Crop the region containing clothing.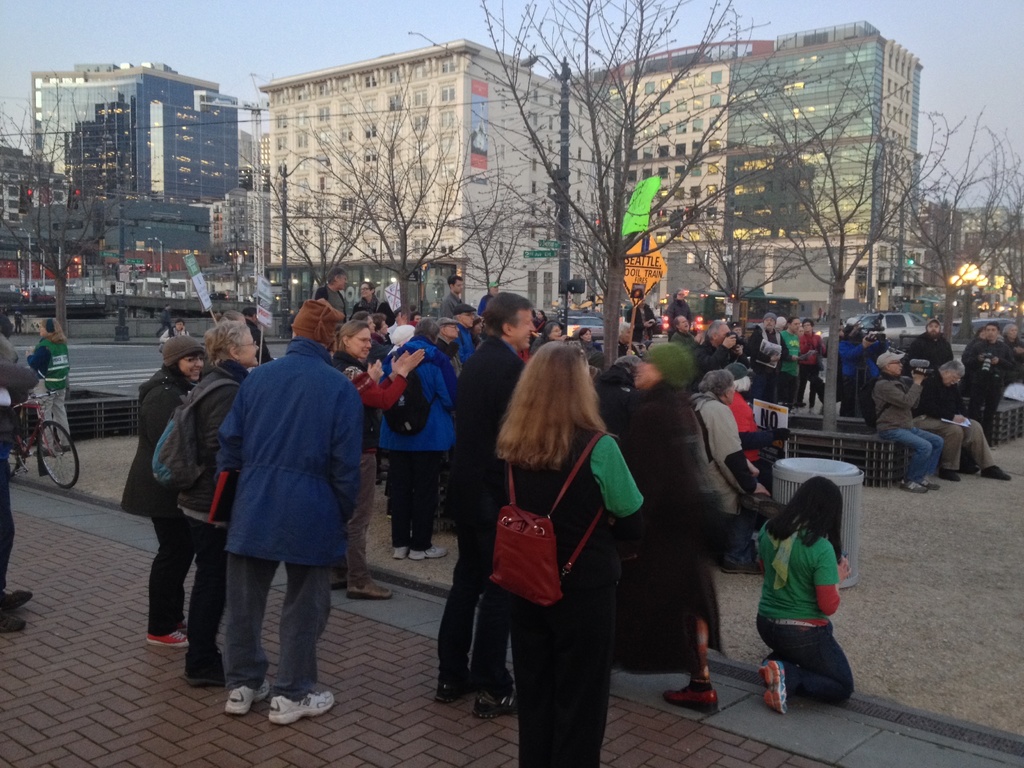
Crop region: 908/326/962/410.
